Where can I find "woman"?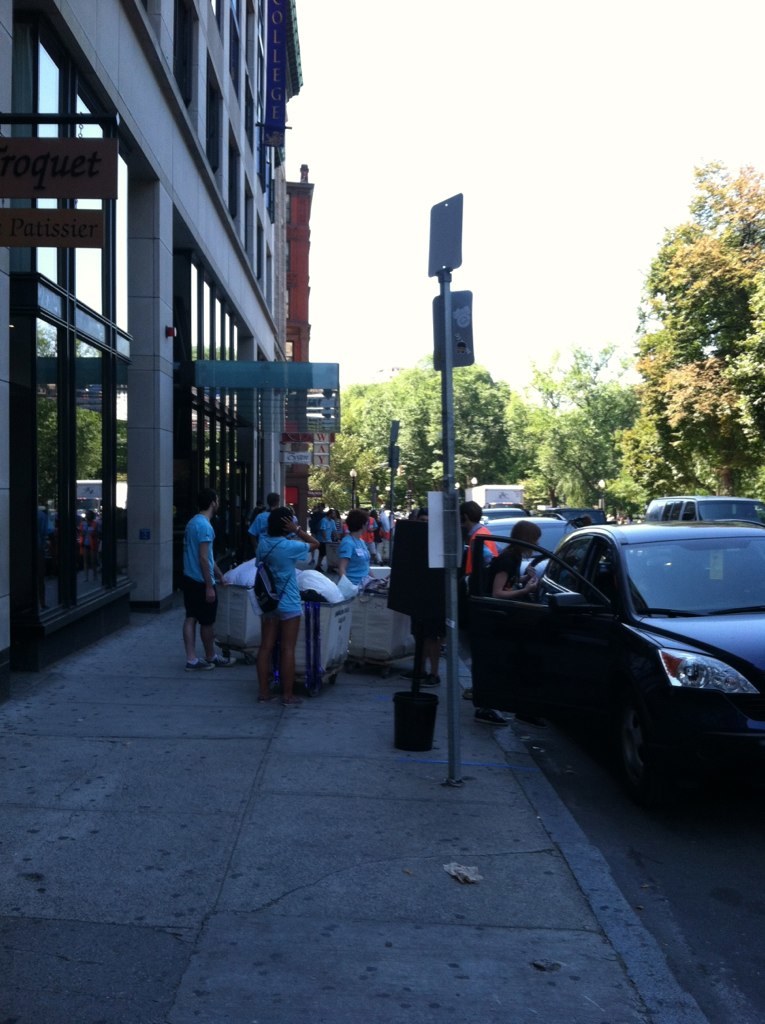
You can find it at left=162, top=497, right=234, bottom=686.
